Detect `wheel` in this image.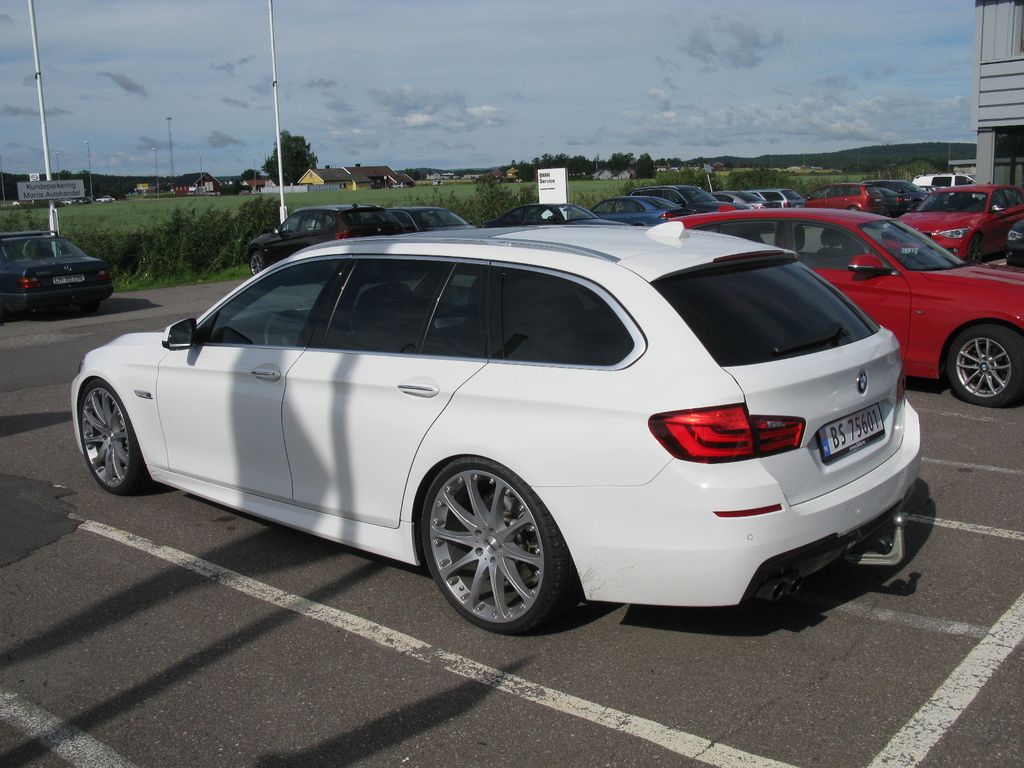
Detection: x1=934, y1=322, x2=1023, y2=415.
